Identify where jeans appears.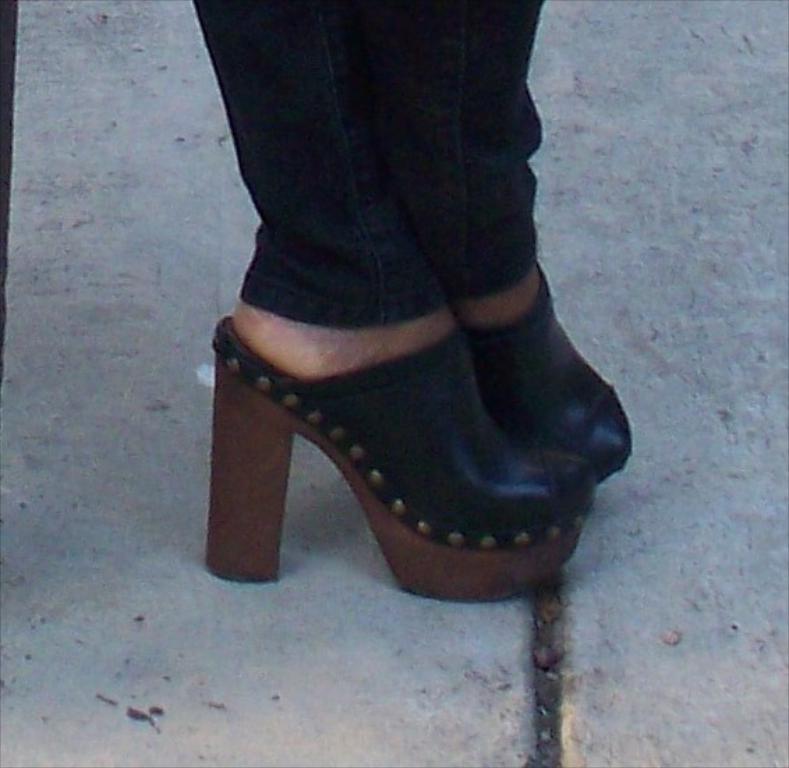
Appears at <box>192,0,546,329</box>.
